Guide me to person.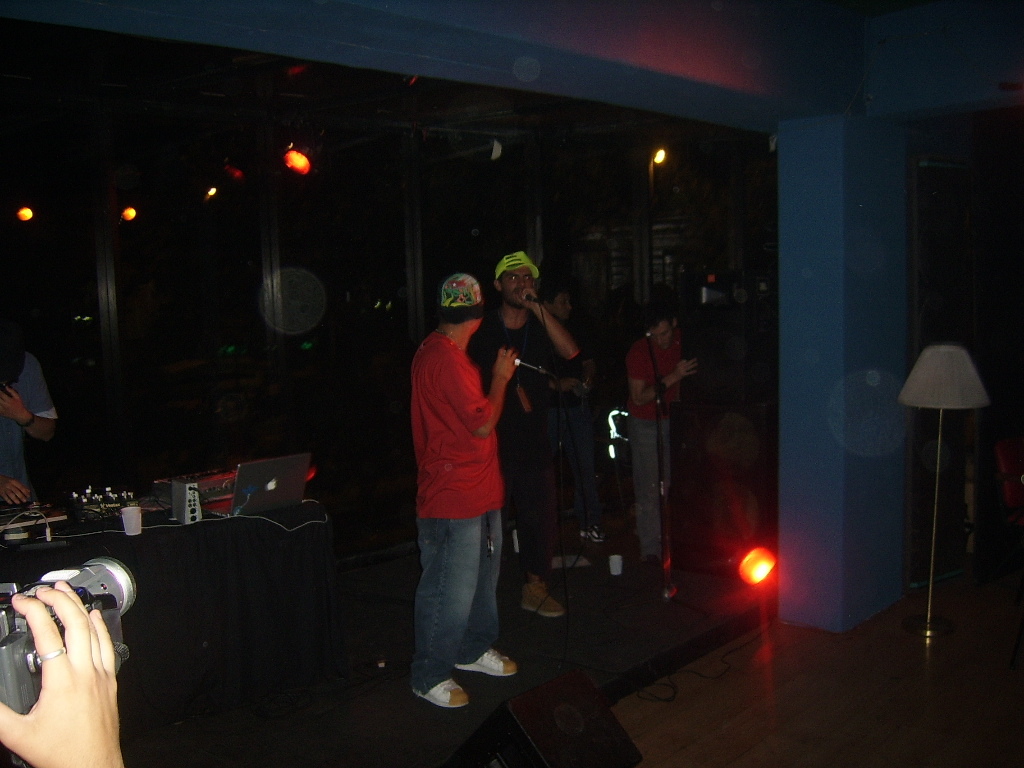
Guidance: bbox(0, 335, 70, 509).
